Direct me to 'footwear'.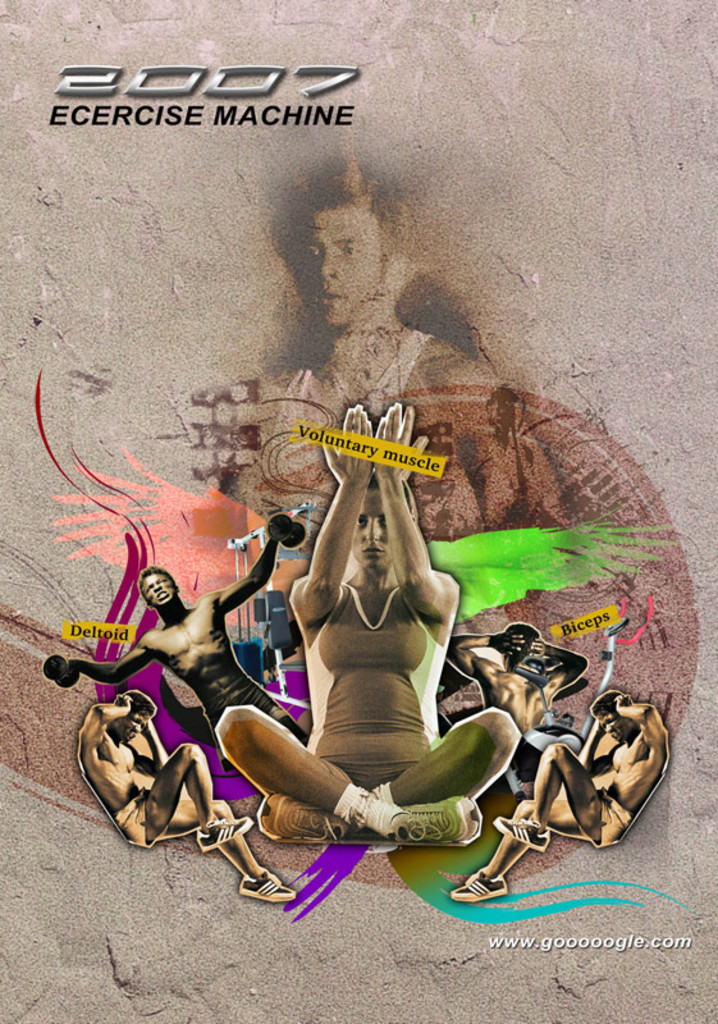
Direction: 387/801/485/837.
